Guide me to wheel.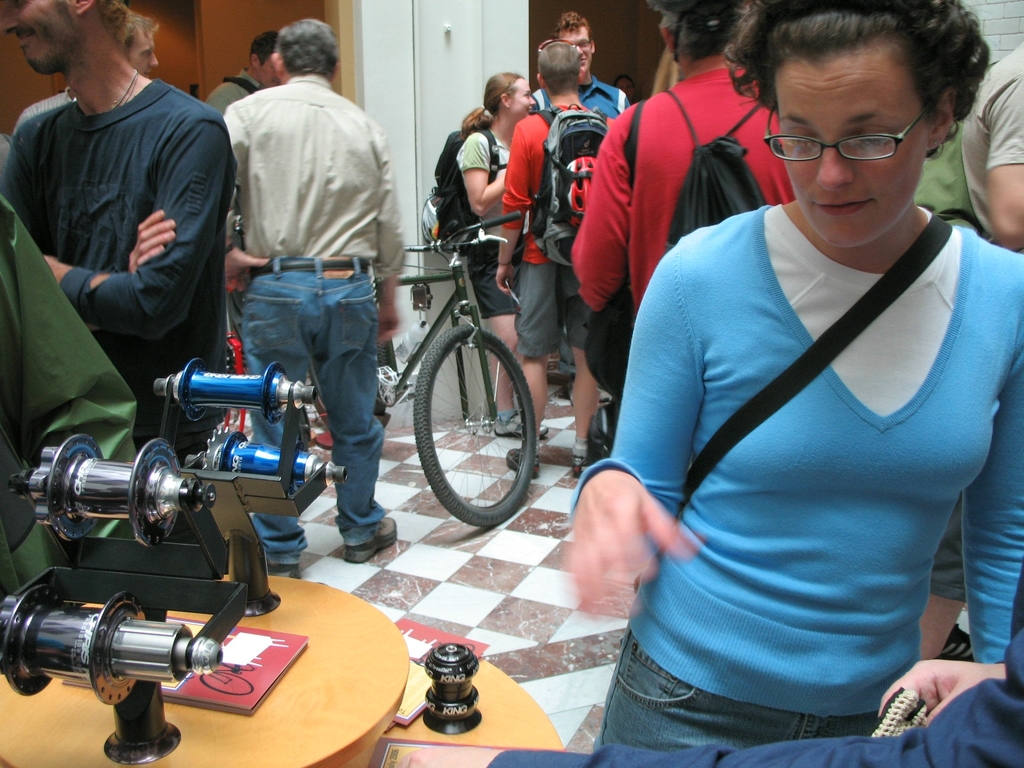
Guidance: 401, 316, 532, 529.
